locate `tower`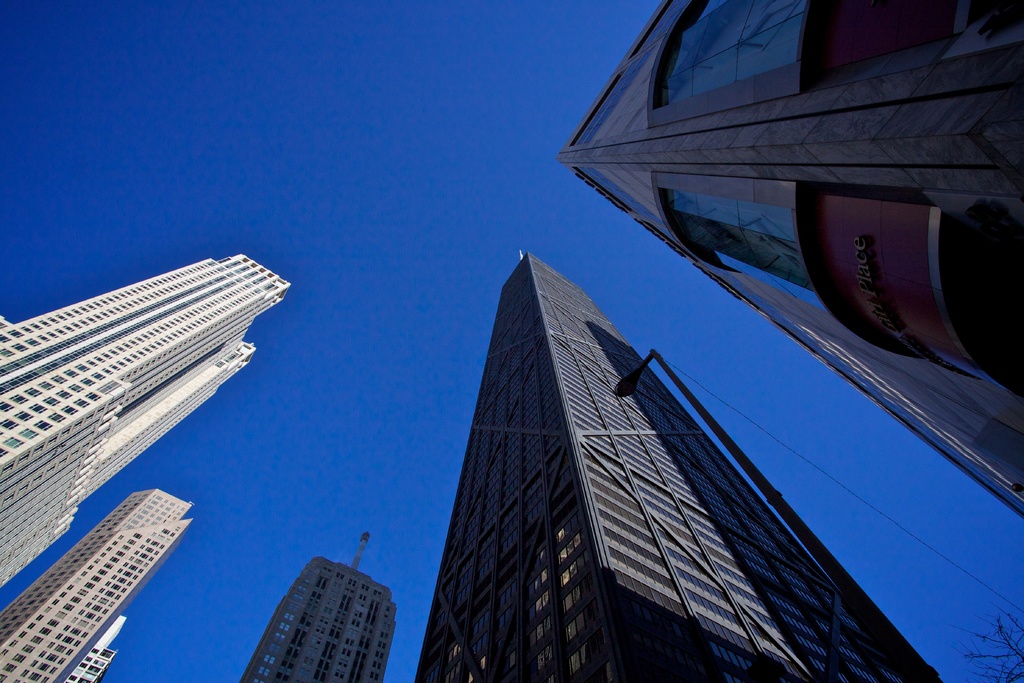
(0, 483, 202, 682)
